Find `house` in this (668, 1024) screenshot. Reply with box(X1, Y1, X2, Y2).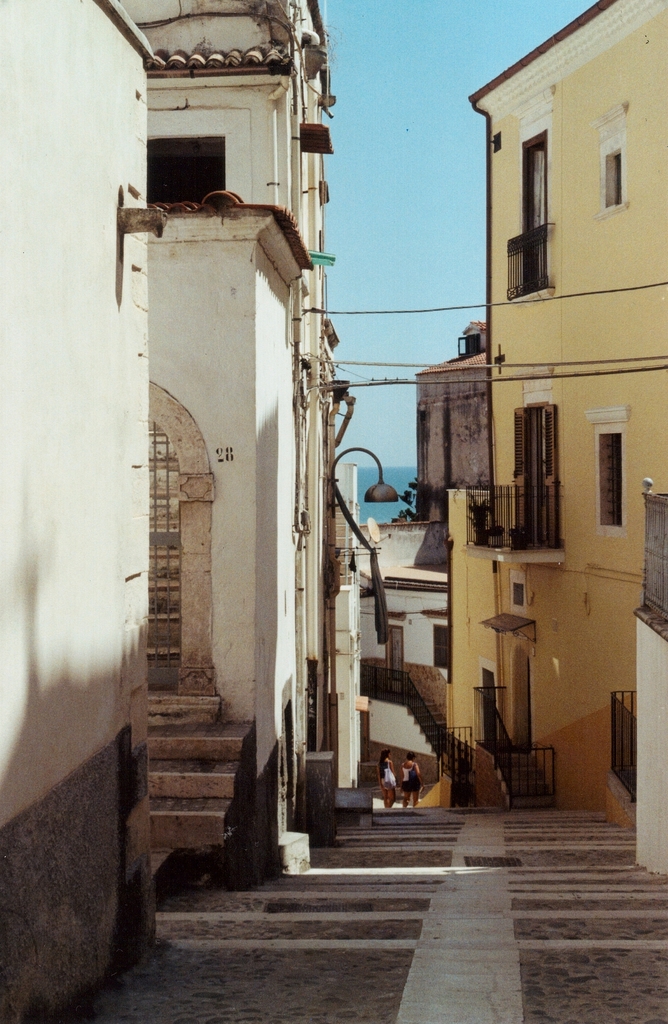
box(354, 507, 452, 808).
